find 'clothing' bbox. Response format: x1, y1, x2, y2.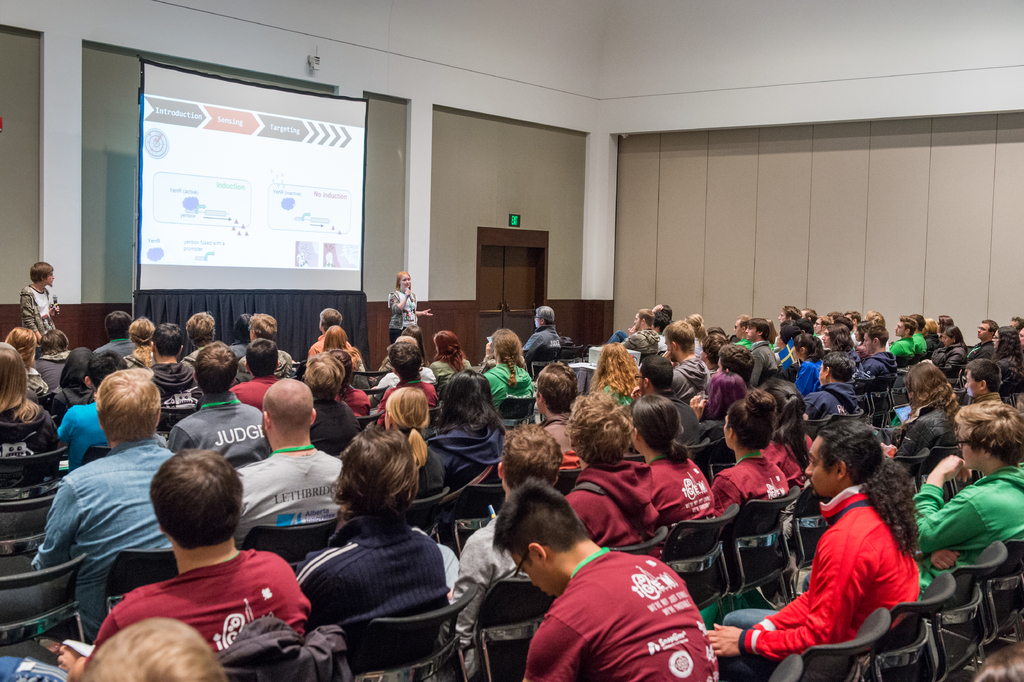
36, 350, 70, 392.
